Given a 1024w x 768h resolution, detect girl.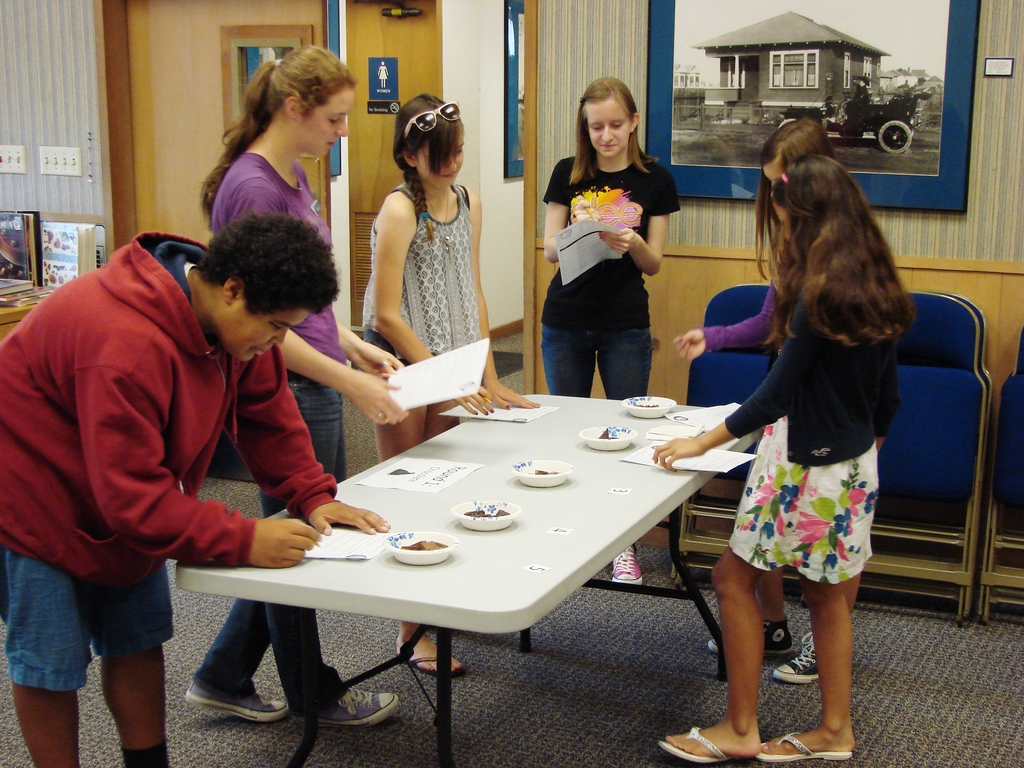
rect(356, 93, 533, 678).
